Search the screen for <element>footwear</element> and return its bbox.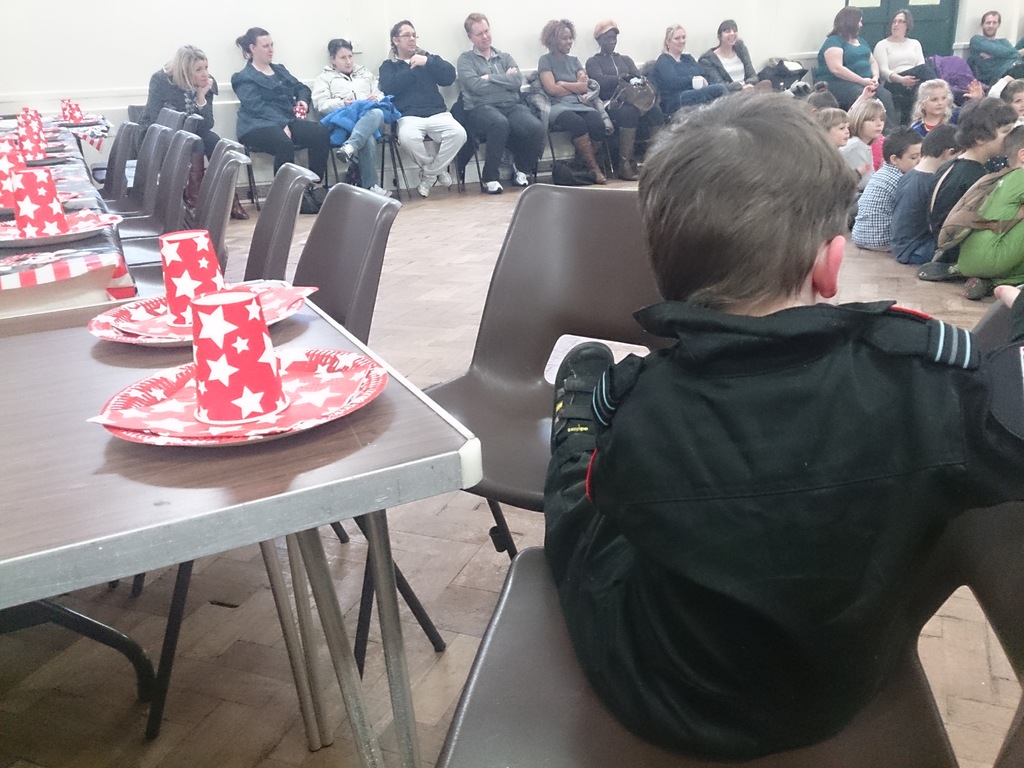
Found: [x1=483, y1=175, x2=502, y2=197].
